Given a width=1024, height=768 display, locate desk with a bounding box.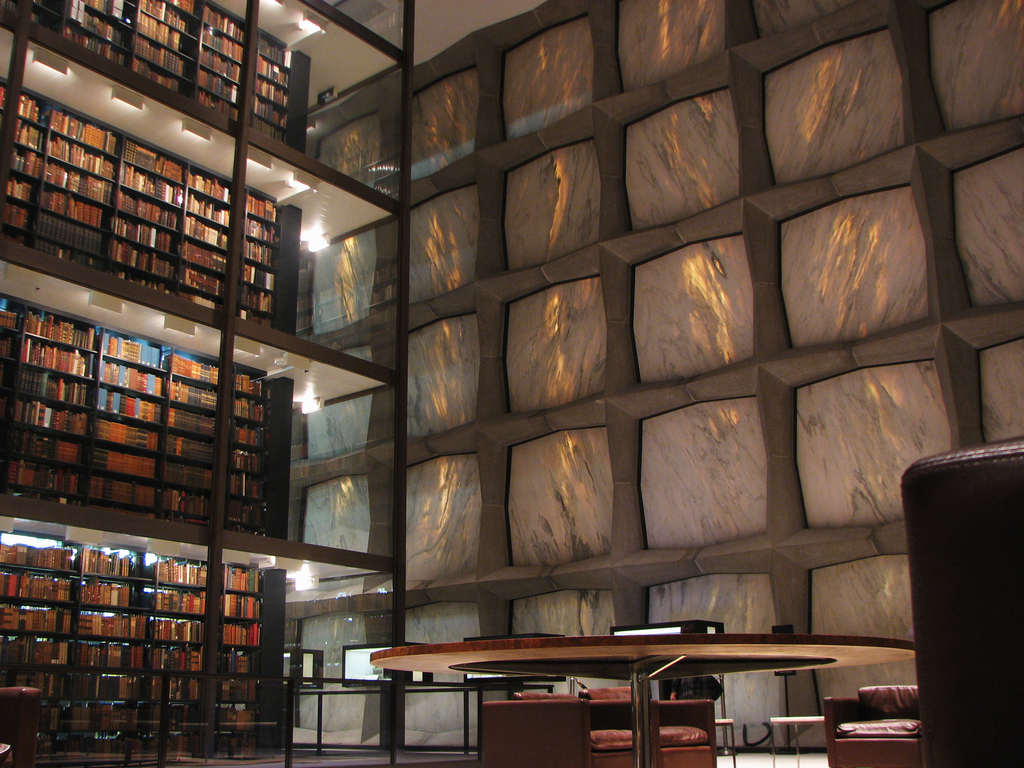
Located: (x1=351, y1=637, x2=872, y2=754).
